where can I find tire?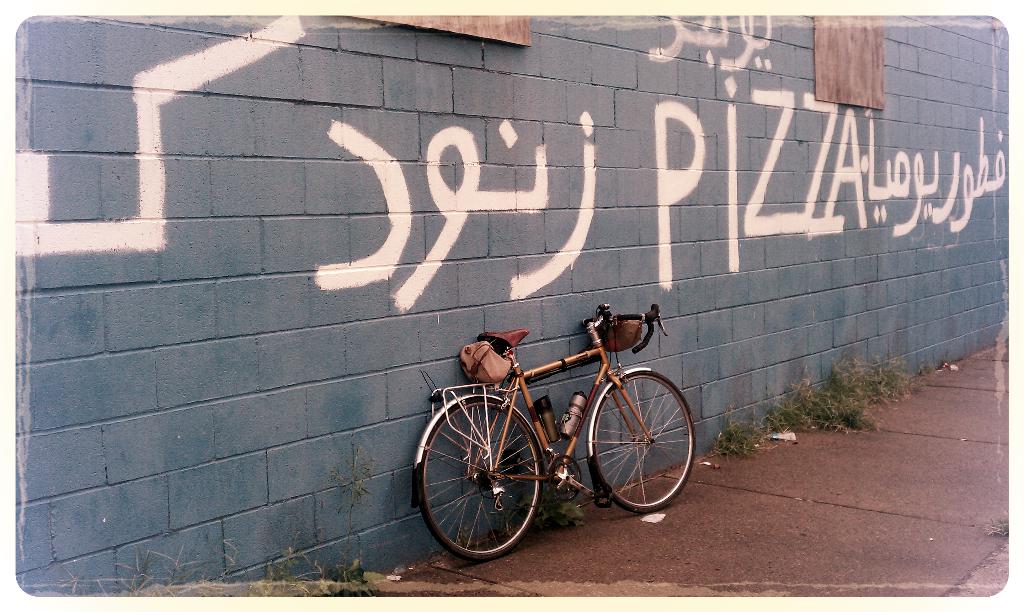
You can find it at (588,369,694,515).
